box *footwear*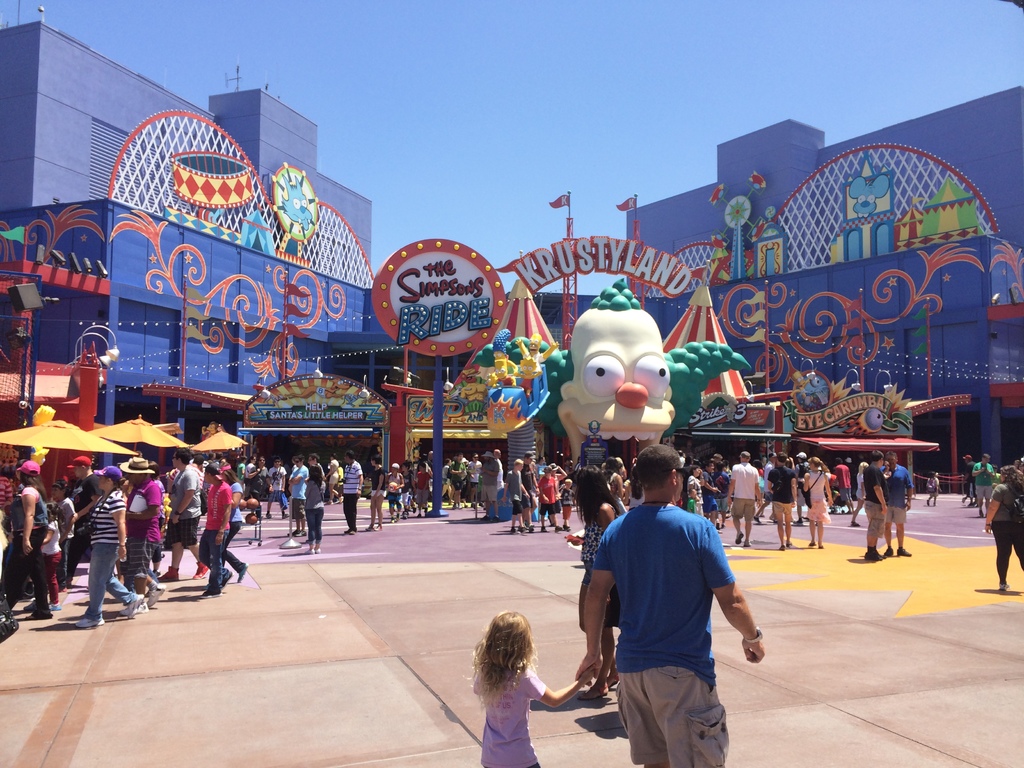
<box>525,524,533,532</box>
